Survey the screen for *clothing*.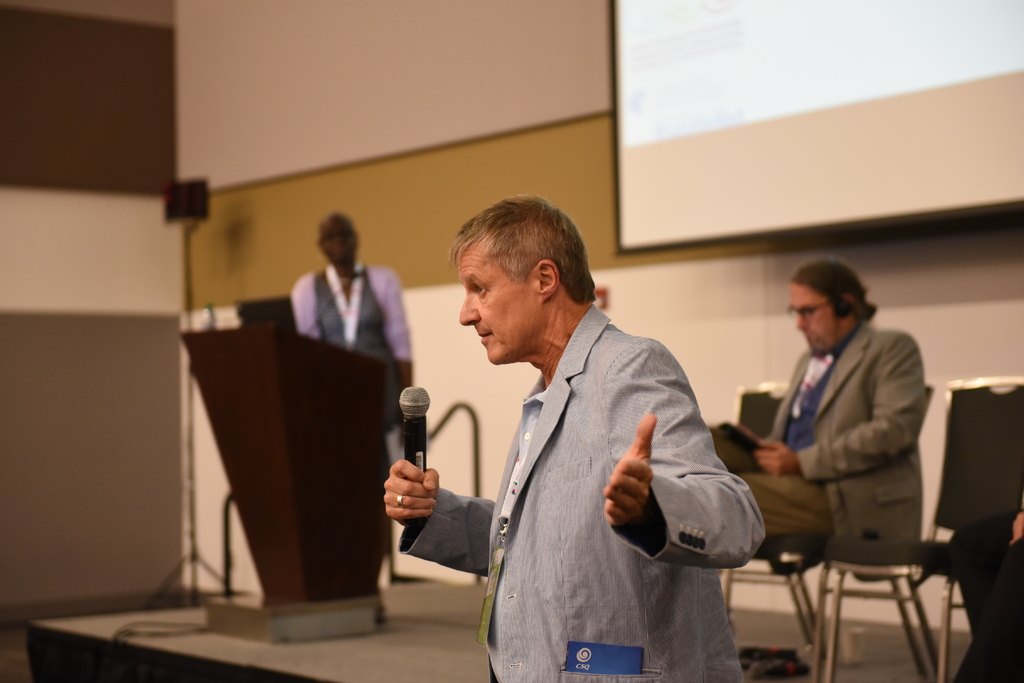
Survey found: 284/258/412/552.
